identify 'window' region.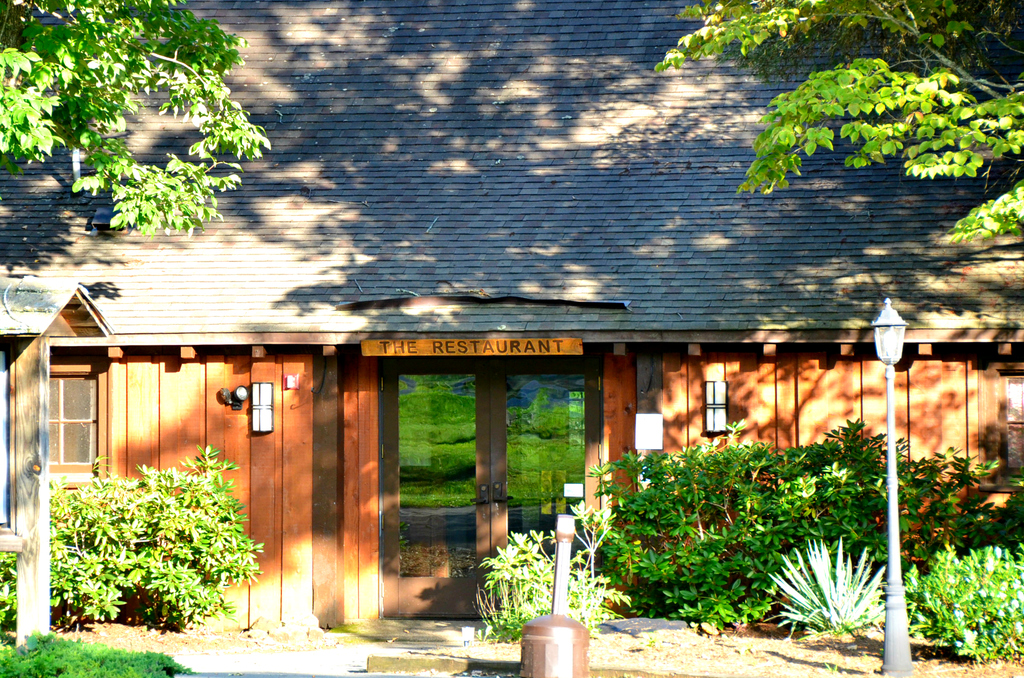
Region: {"left": 35, "top": 364, "right": 87, "bottom": 486}.
